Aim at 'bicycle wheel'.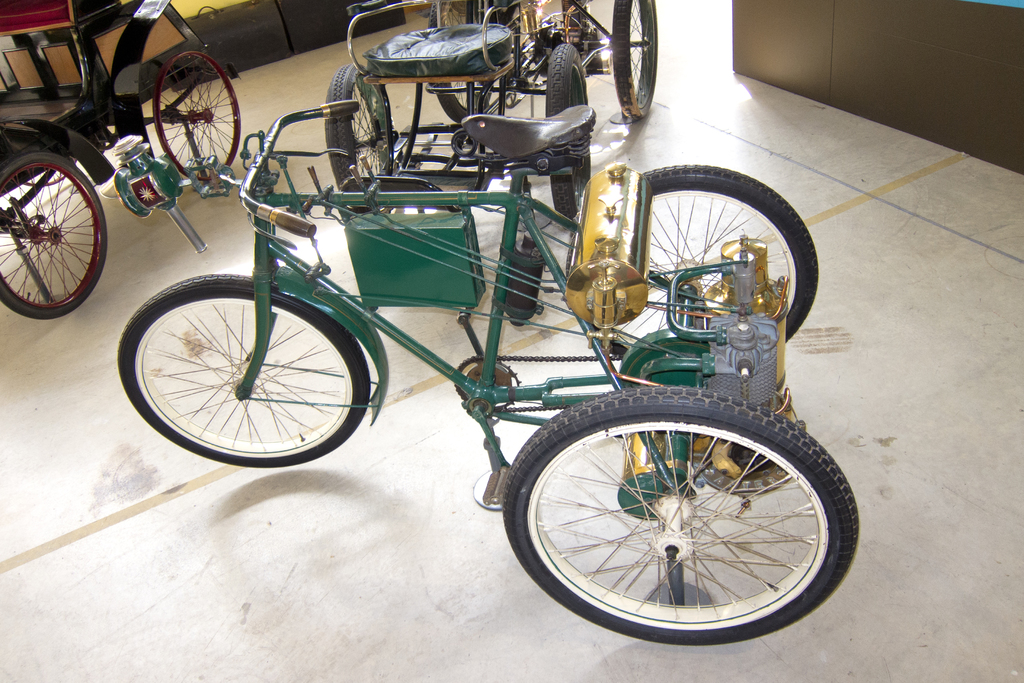
Aimed at <box>110,261,382,479</box>.
